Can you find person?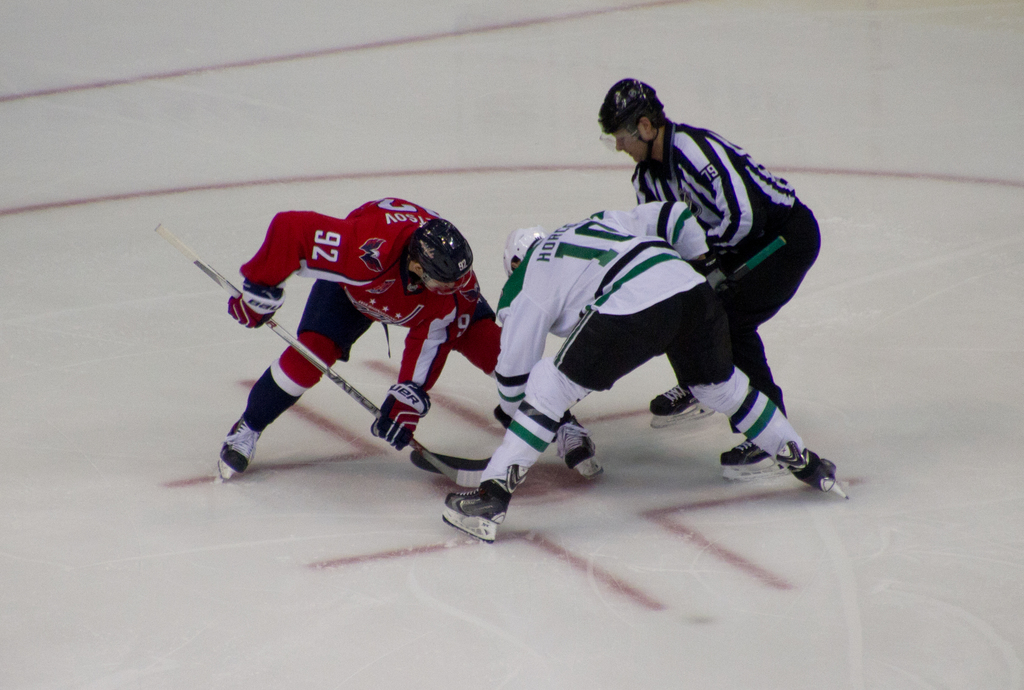
Yes, bounding box: rect(444, 200, 843, 542).
